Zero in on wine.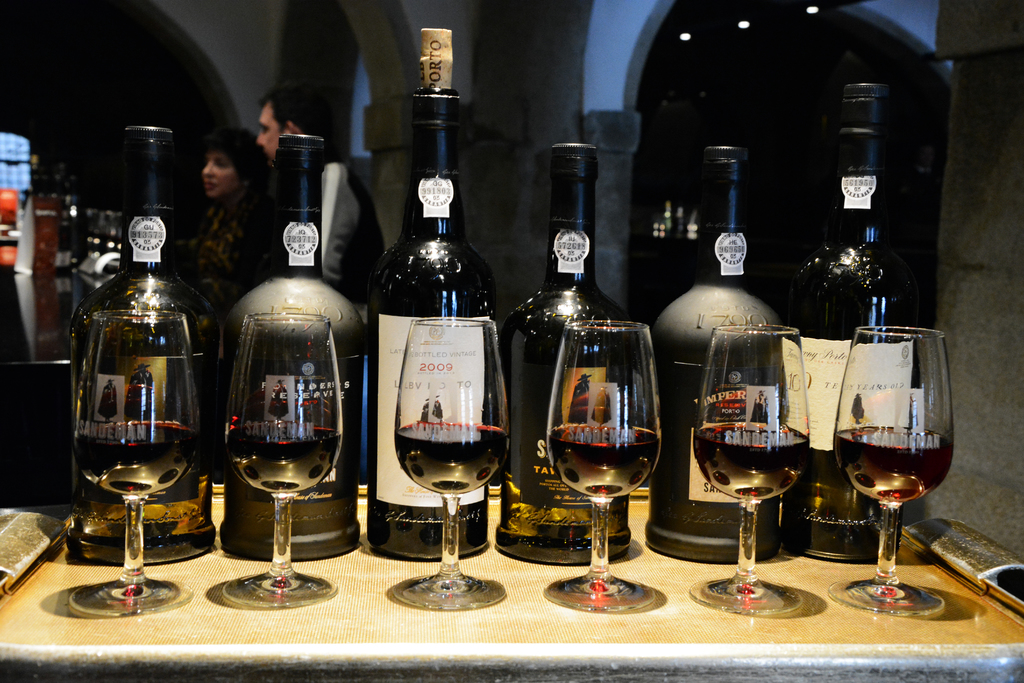
Zeroed in: BBox(66, 121, 221, 565).
